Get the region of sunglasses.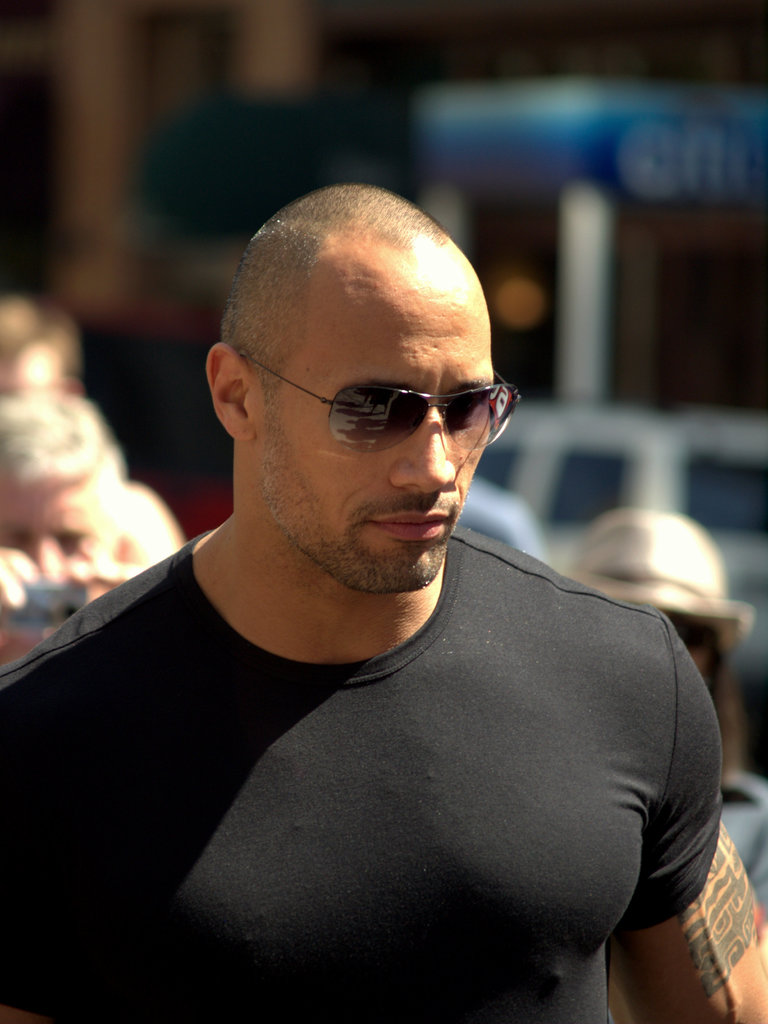
region(233, 348, 527, 470).
